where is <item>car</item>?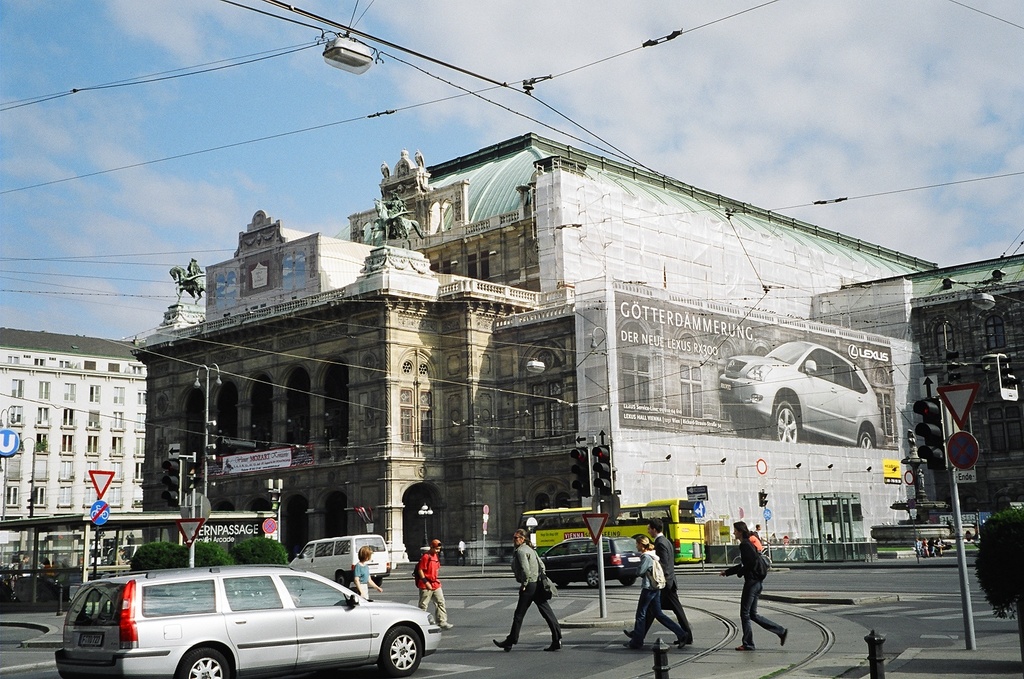
left=716, top=341, right=883, bottom=447.
